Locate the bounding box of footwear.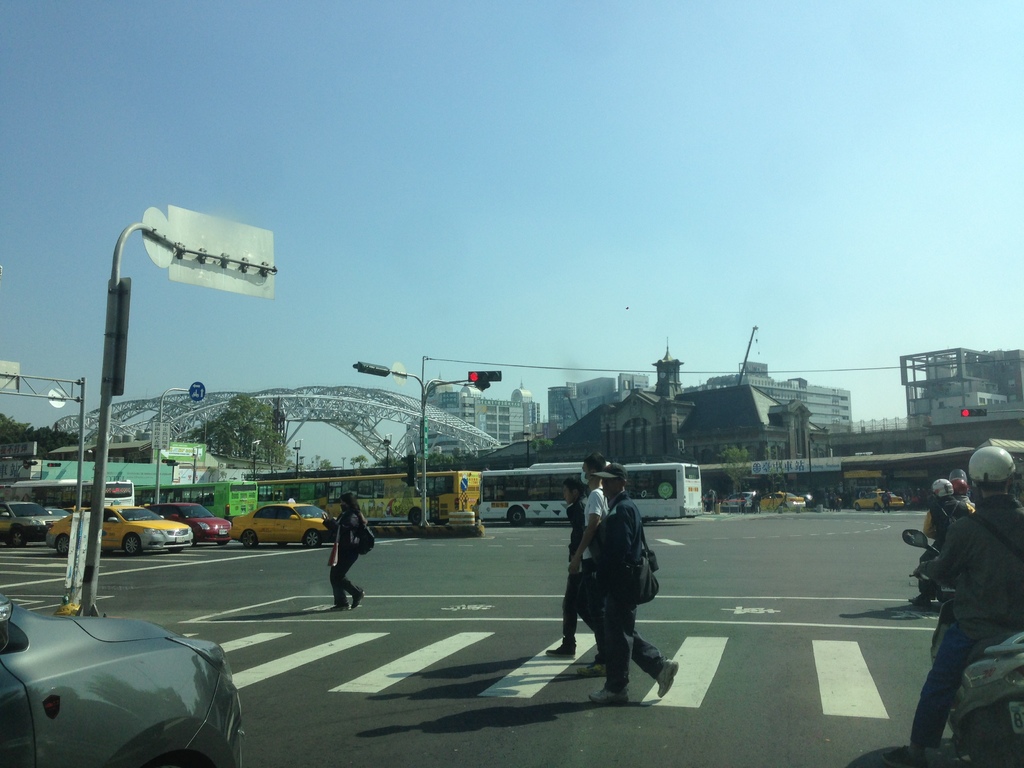
Bounding box: pyautogui.locateOnScreen(908, 593, 933, 607).
